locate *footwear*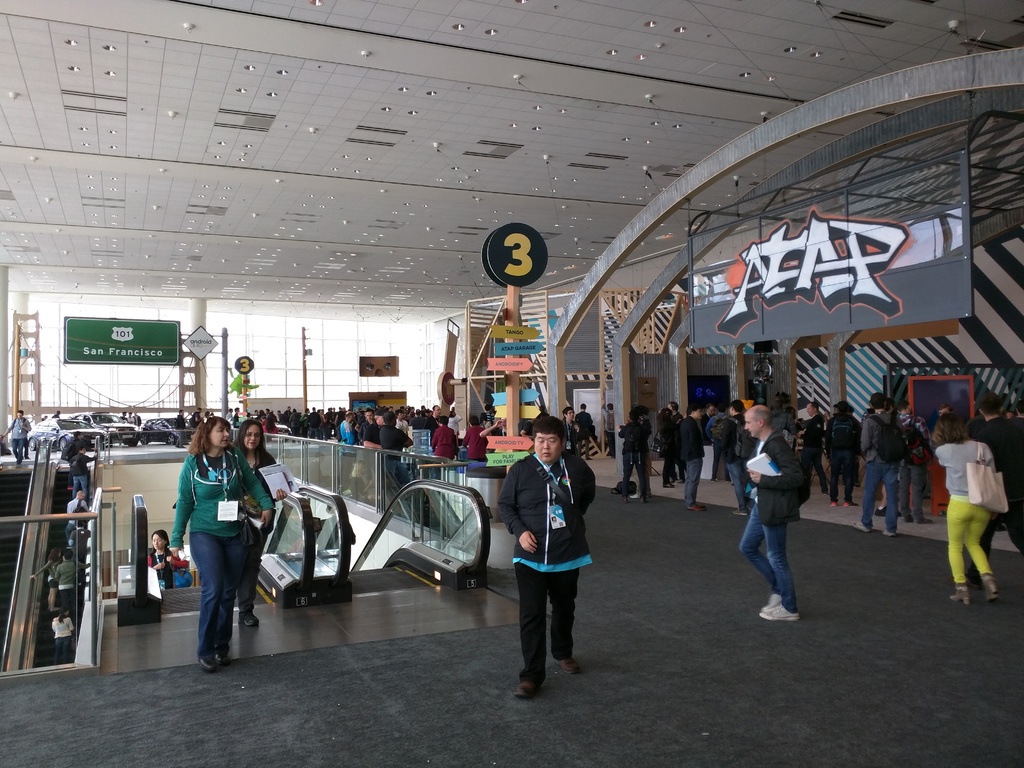
[left=629, top=491, right=640, bottom=496]
